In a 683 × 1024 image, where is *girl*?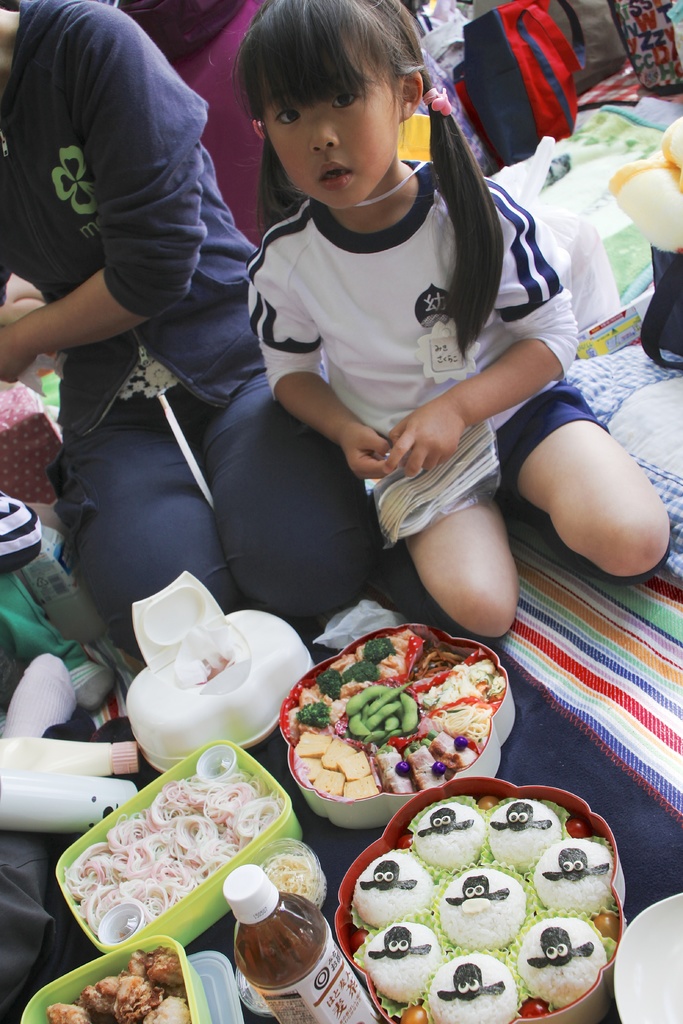
206/12/553/632.
